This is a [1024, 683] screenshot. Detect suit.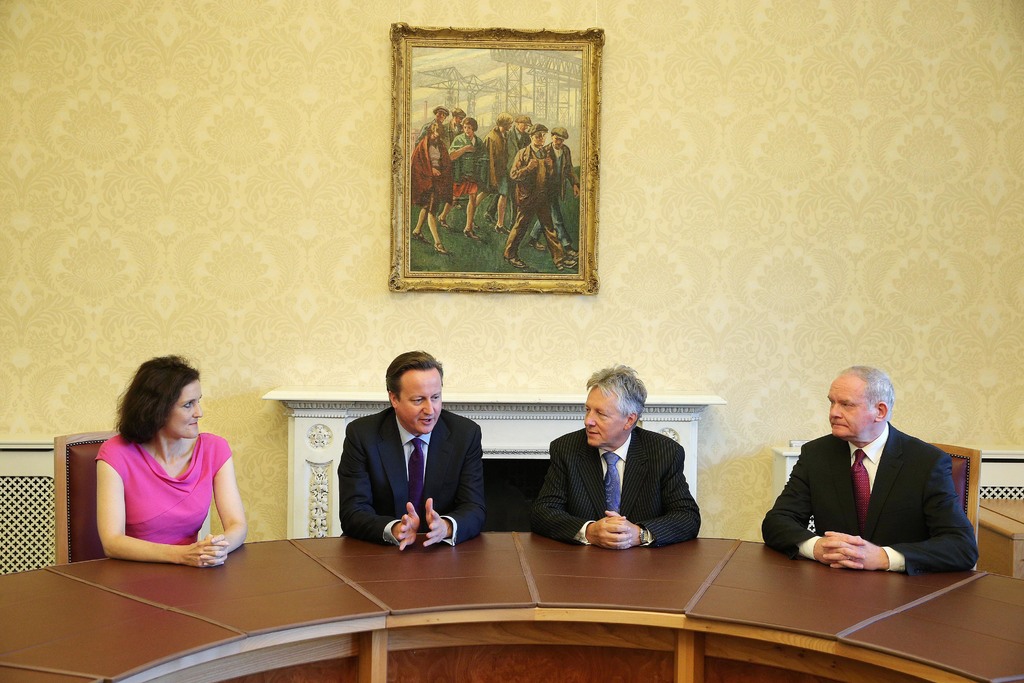
(483,126,509,227).
